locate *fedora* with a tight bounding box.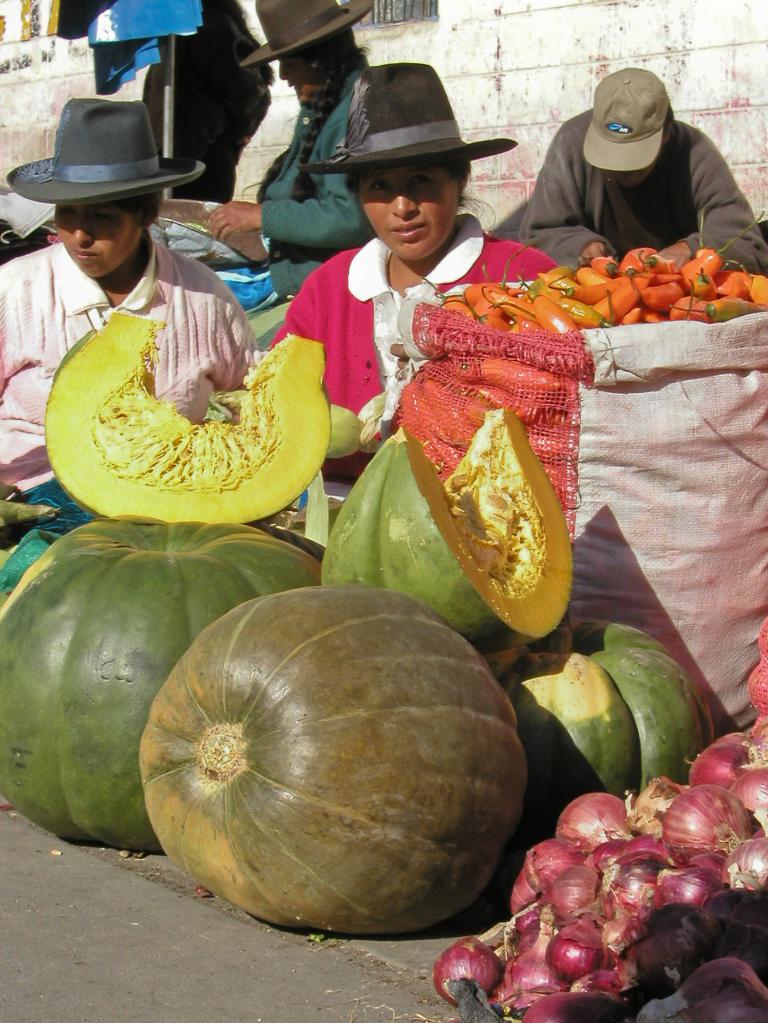
bbox(310, 56, 515, 168).
